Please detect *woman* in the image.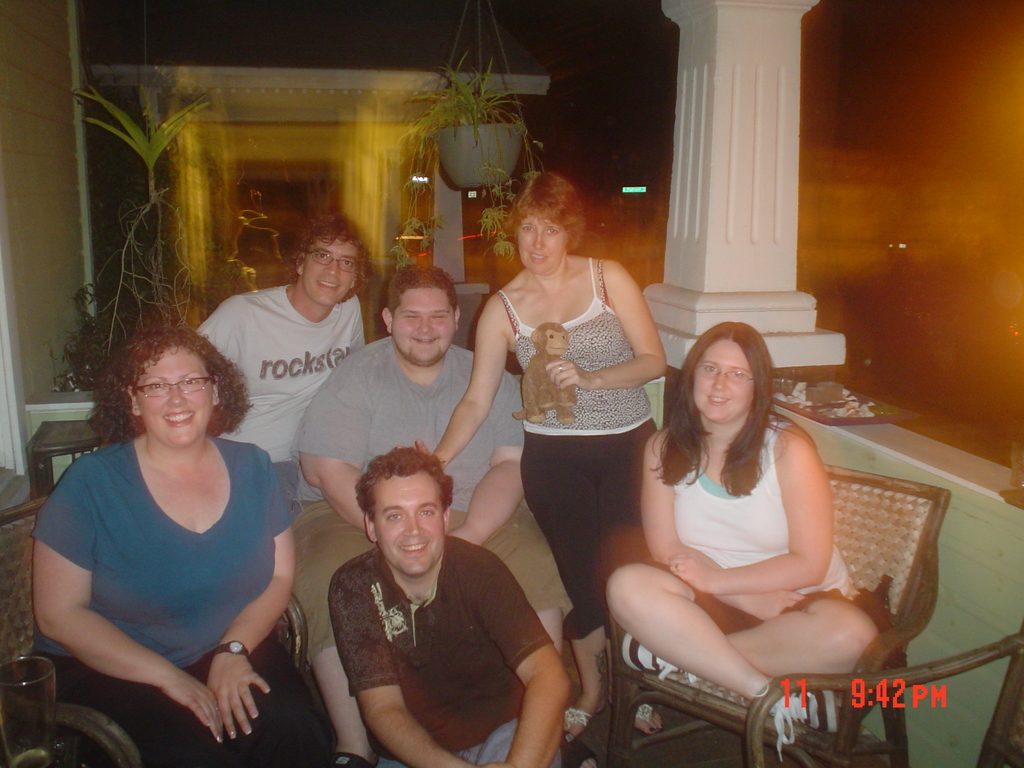
29:330:347:767.
